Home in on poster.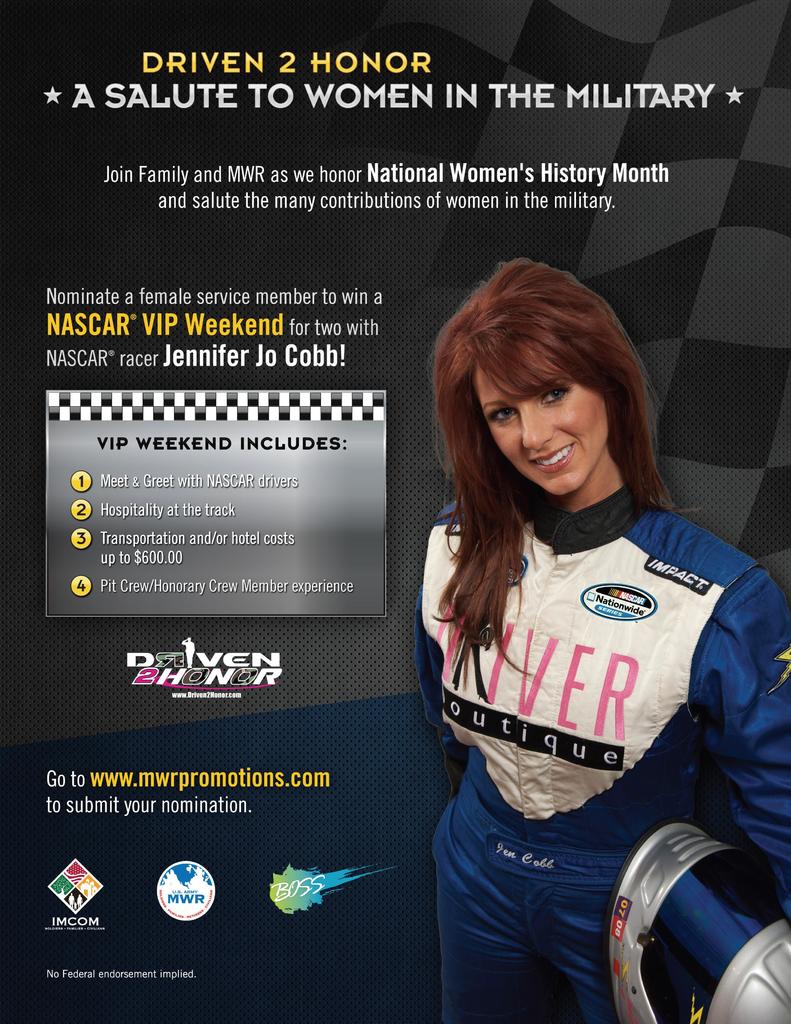
Homed in at (0, 0, 790, 1023).
